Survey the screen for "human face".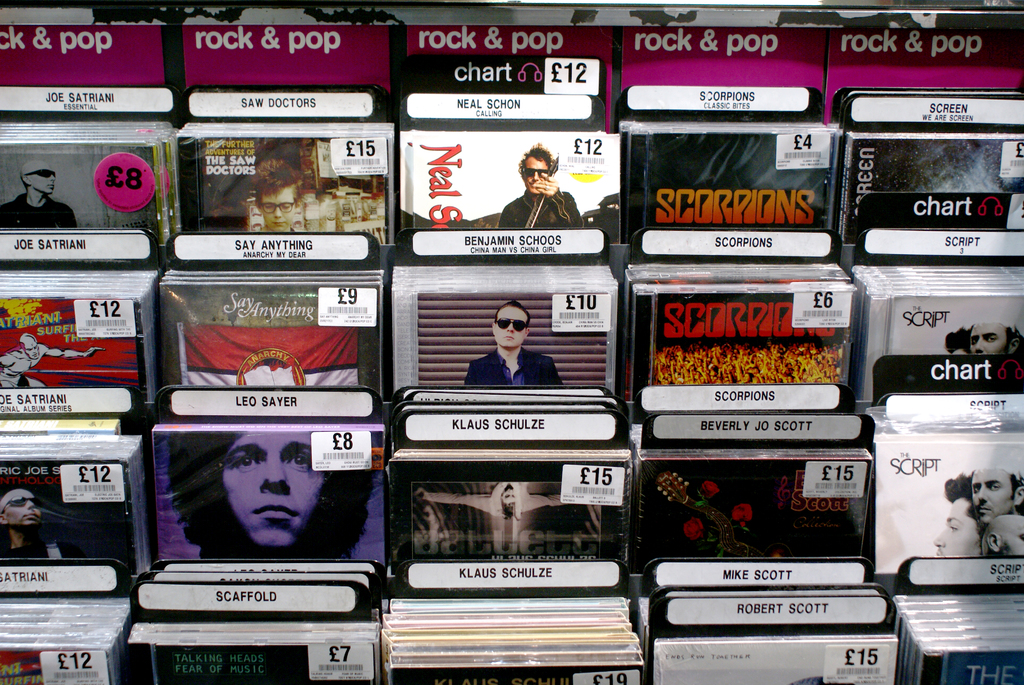
Survey found: 516, 155, 550, 193.
